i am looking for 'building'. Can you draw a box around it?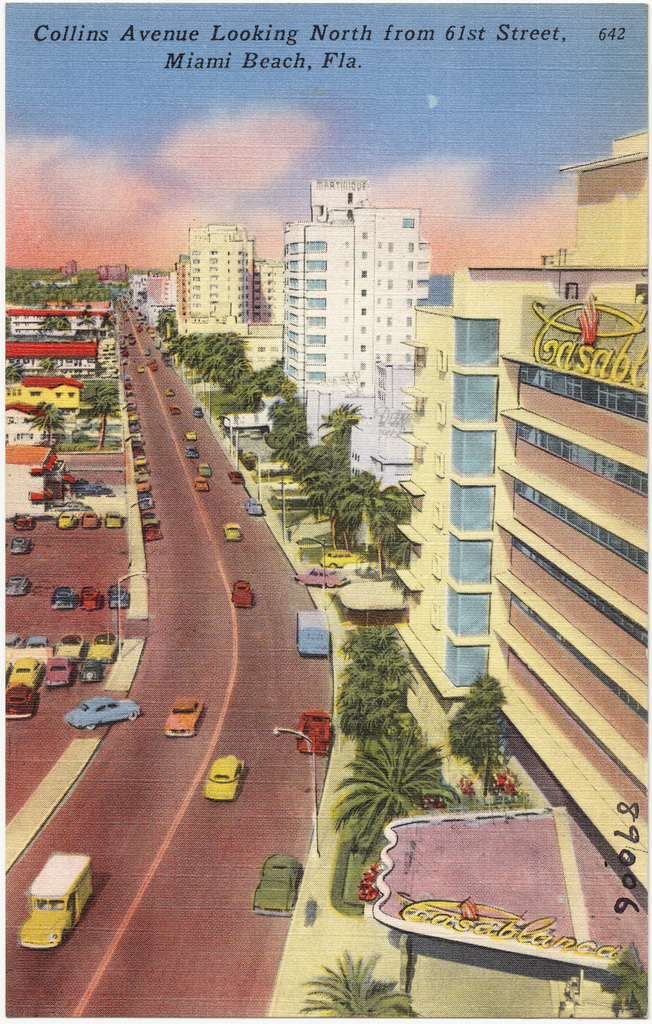
Sure, the bounding box is (390, 135, 651, 747).
